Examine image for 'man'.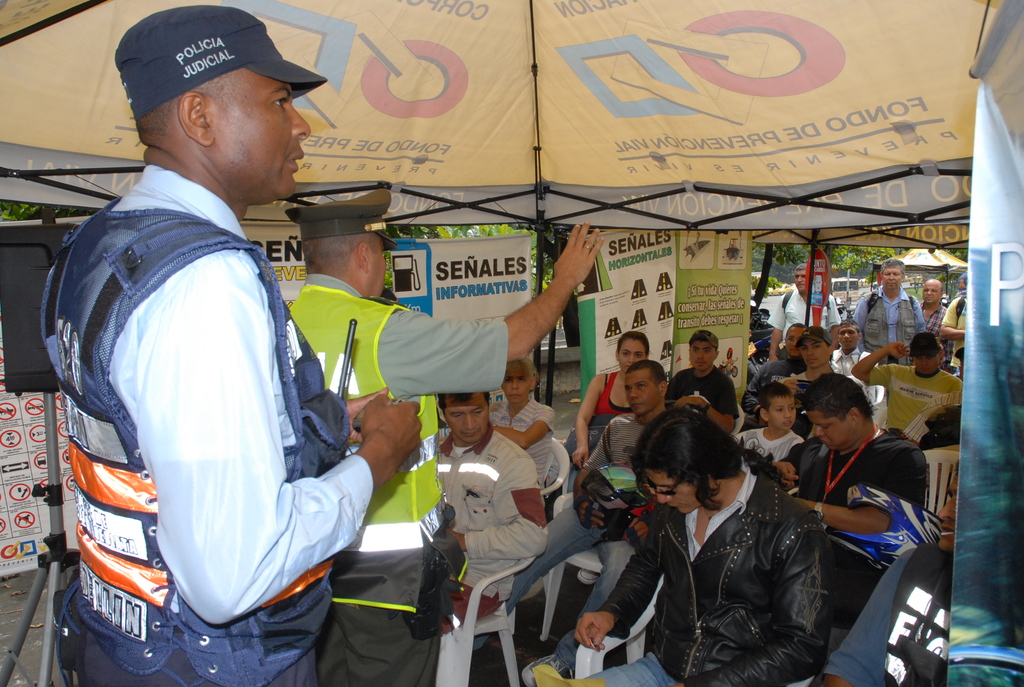
Examination result: 777,326,877,439.
